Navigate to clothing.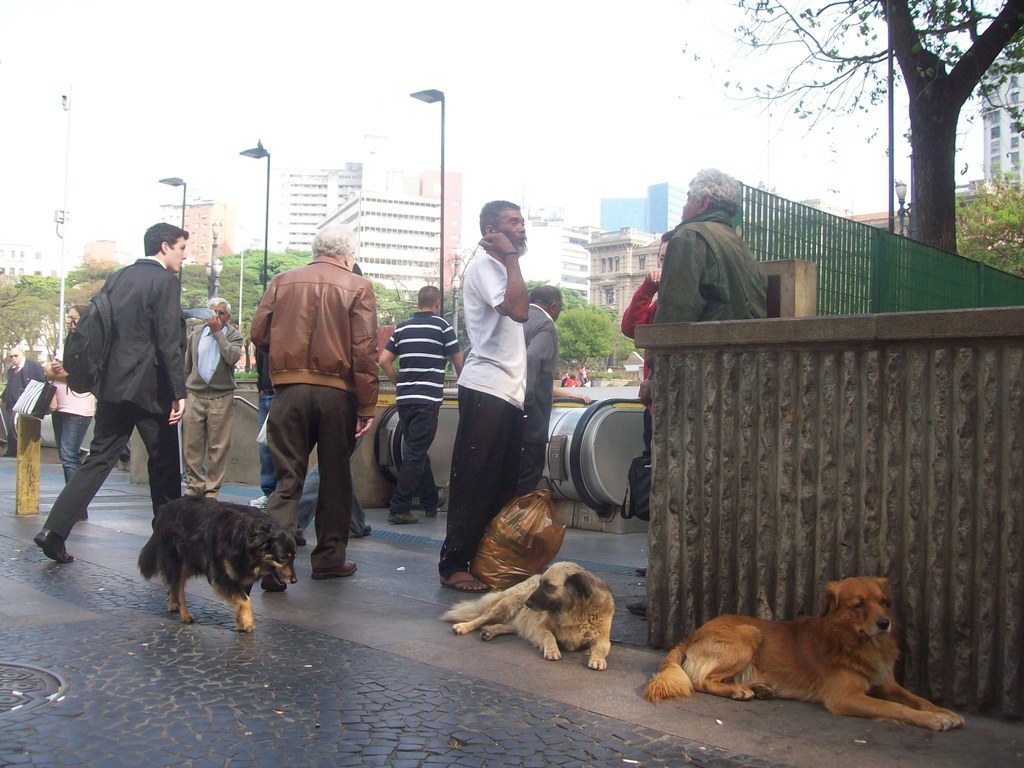
Navigation target: <box>376,307,458,516</box>.
